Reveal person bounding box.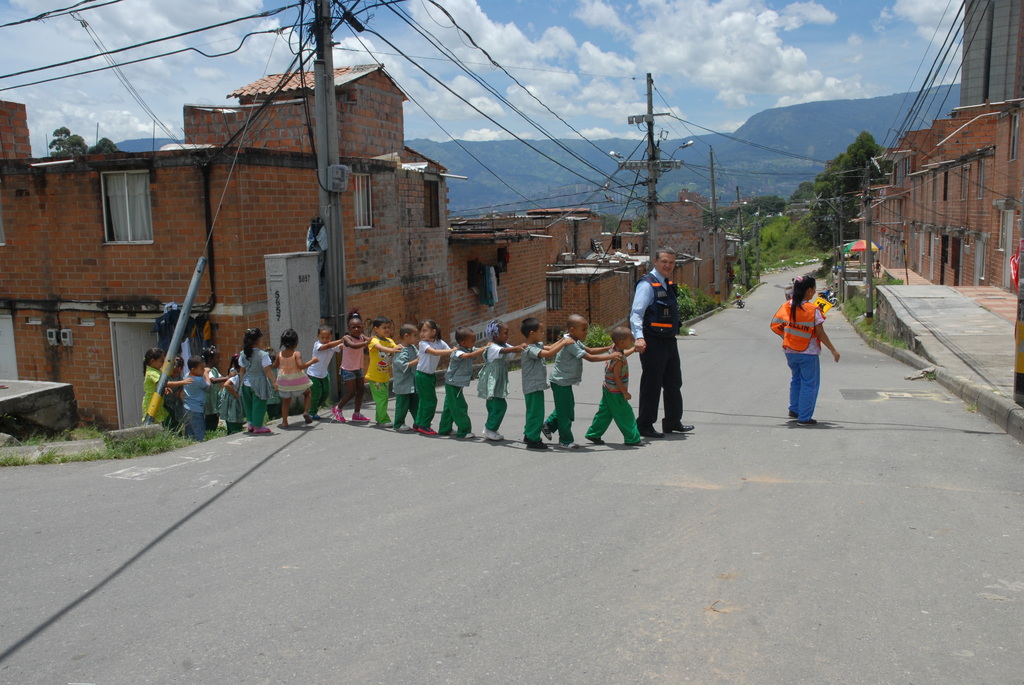
Revealed: <bbox>237, 327, 278, 436</bbox>.
